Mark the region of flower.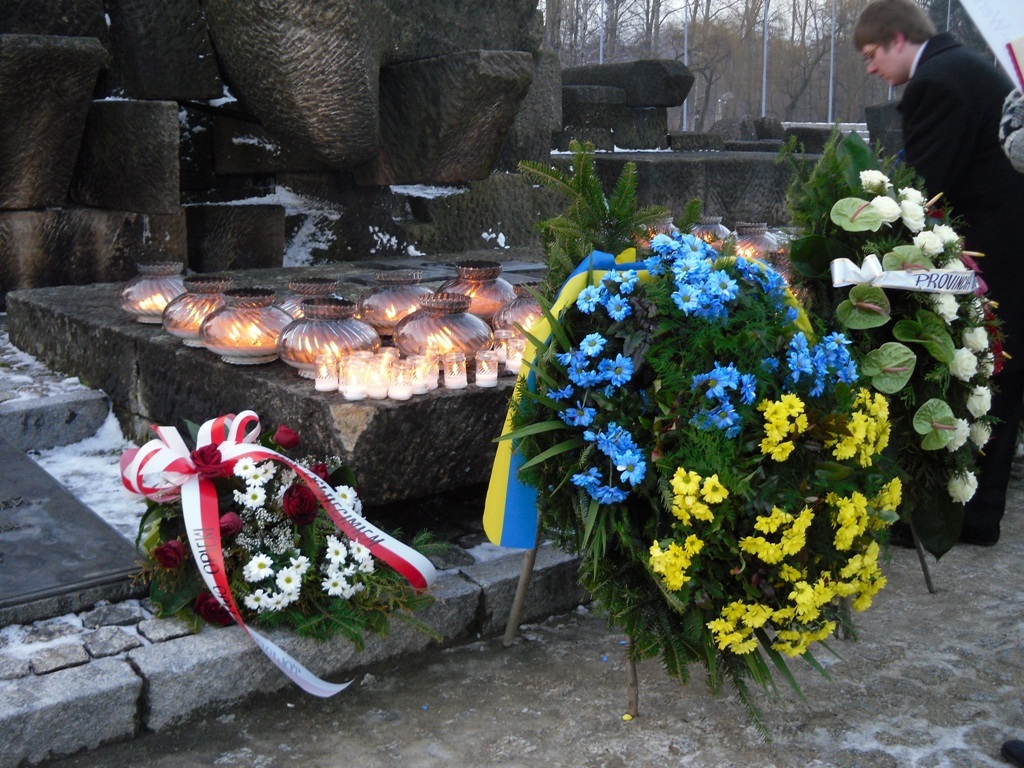
Region: {"x1": 734, "y1": 502, "x2": 814, "y2": 561}.
